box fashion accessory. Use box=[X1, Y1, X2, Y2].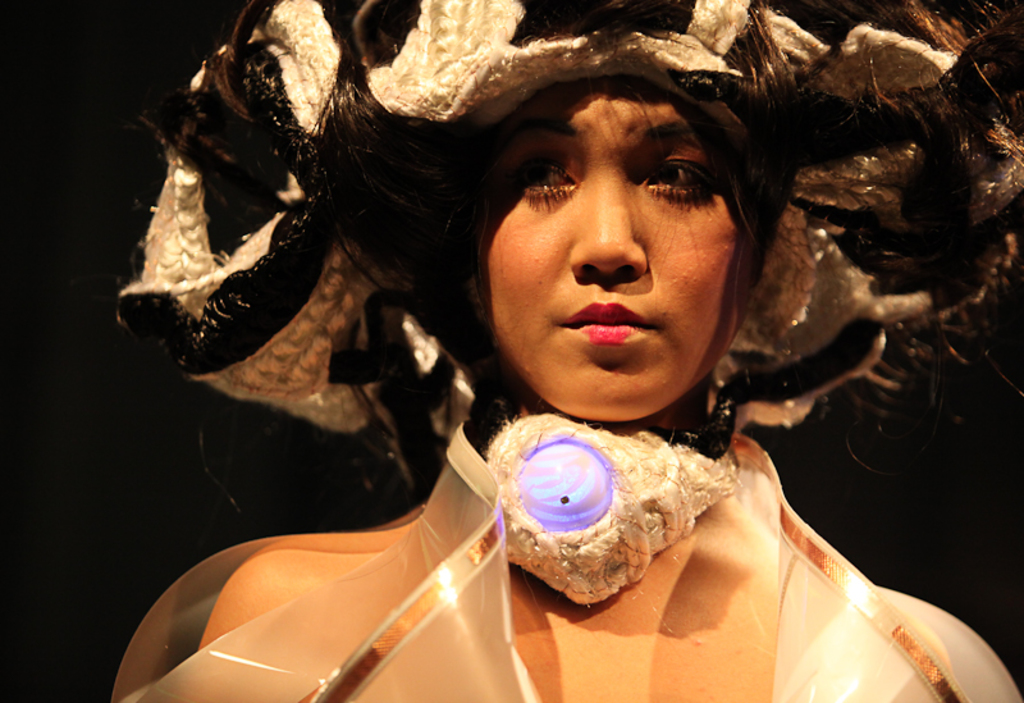
box=[114, 0, 1021, 505].
